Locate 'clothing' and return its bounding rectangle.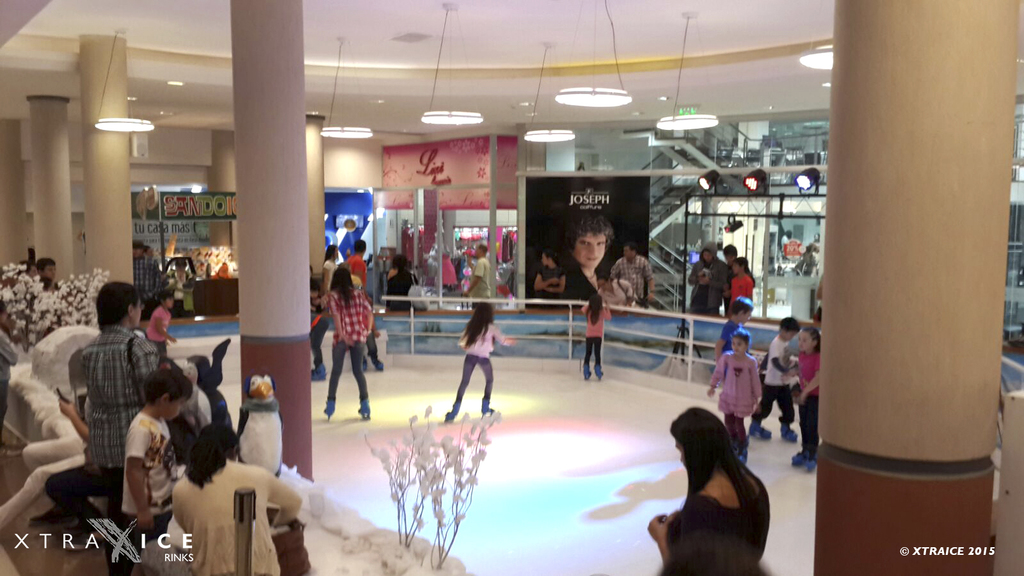
select_region(327, 296, 372, 403).
